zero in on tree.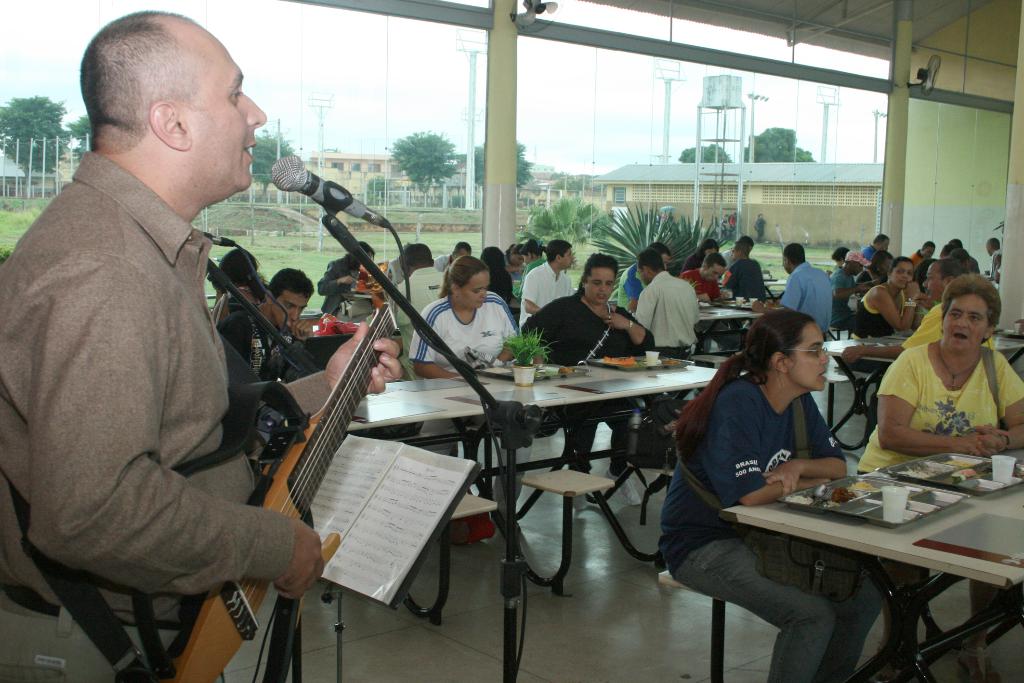
Zeroed in: [left=388, top=132, right=461, bottom=197].
